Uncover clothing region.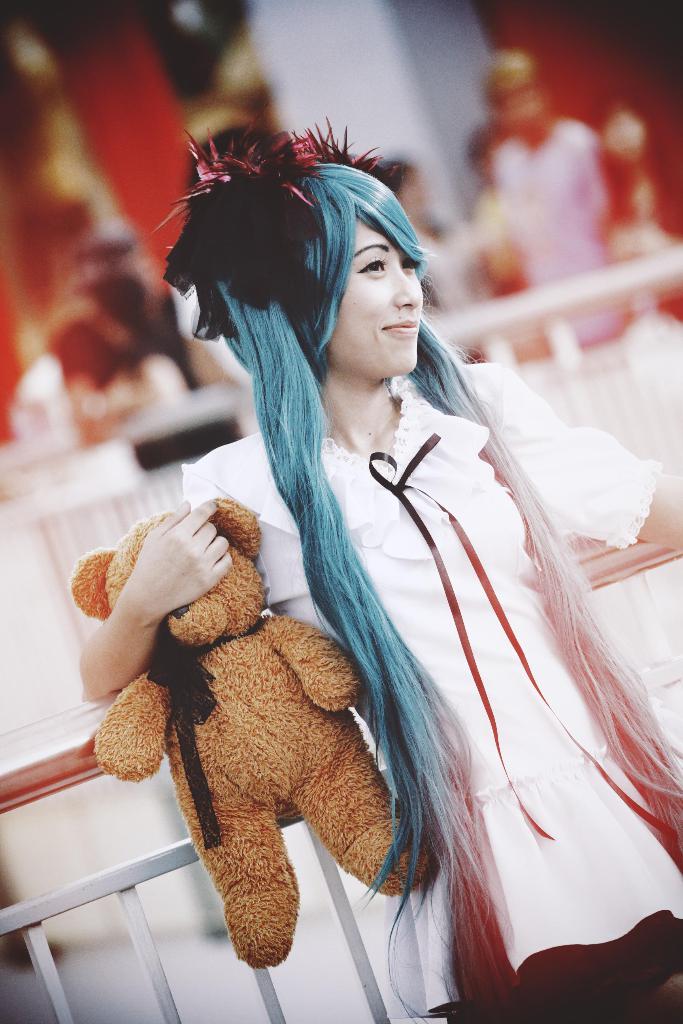
Uncovered: crop(465, 179, 530, 363).
